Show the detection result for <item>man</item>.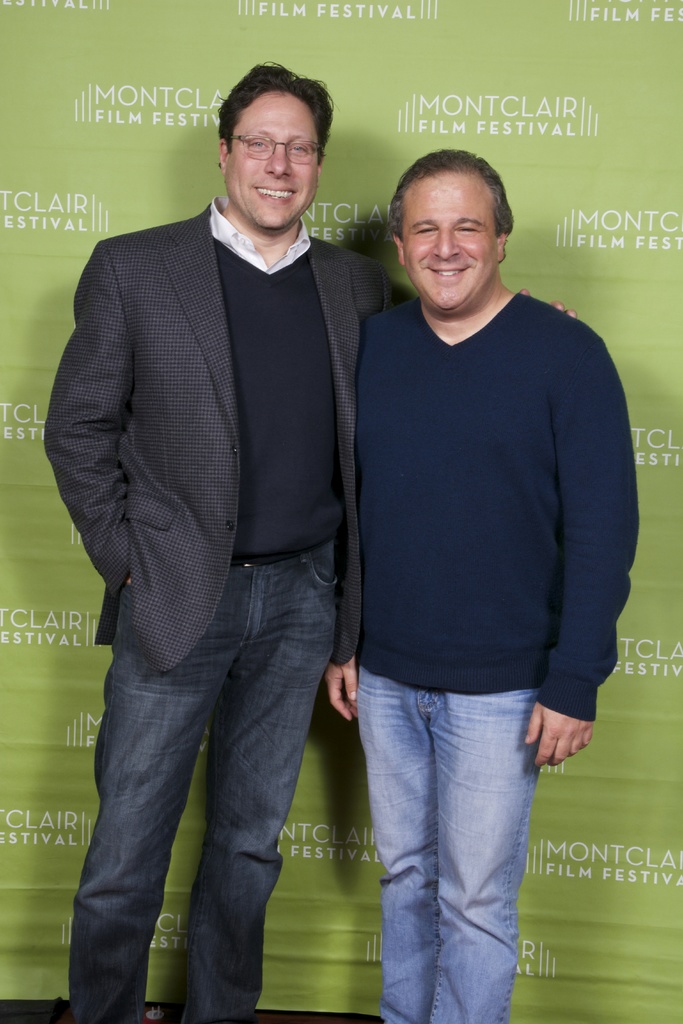
{"left": 45, "top": 63, "right": 424, "bottom": 1009}.
